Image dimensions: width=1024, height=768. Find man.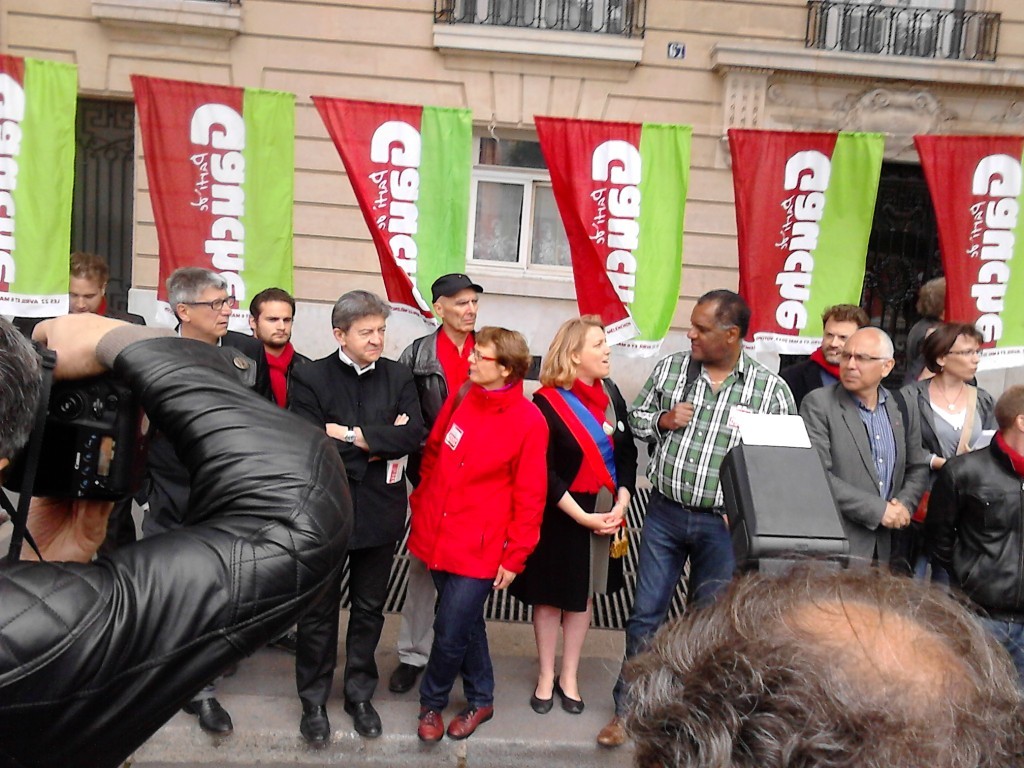
[800,332,933,575].
